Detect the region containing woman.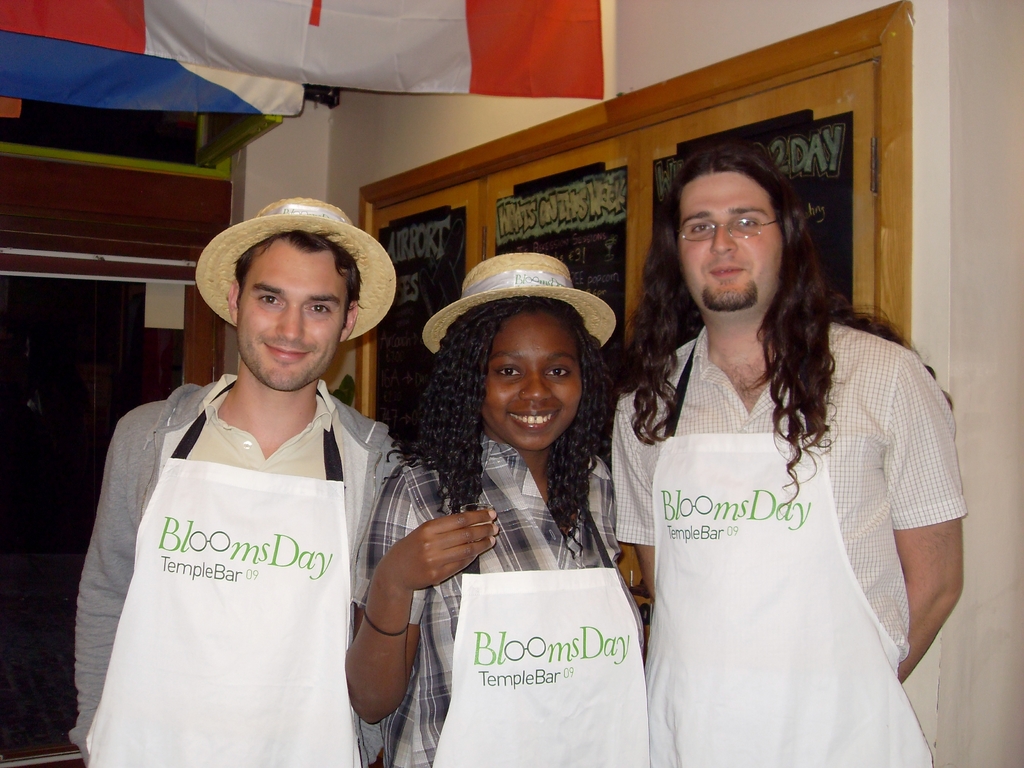
(393,268,657,739).
